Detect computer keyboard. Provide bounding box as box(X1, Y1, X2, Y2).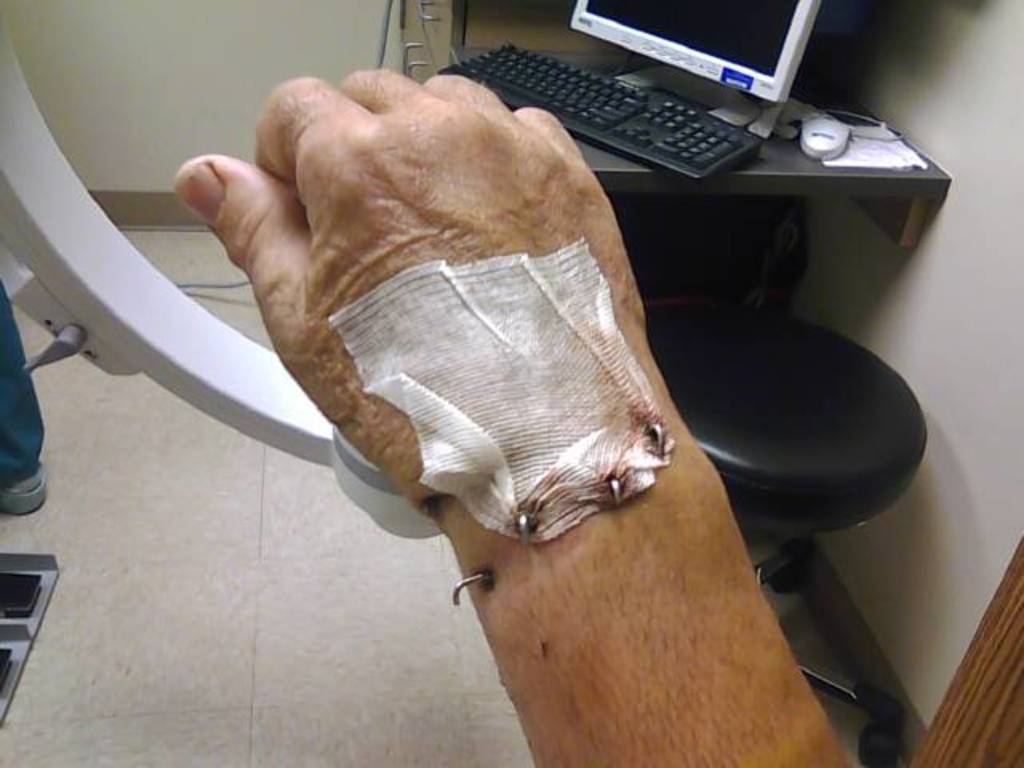
box(432, 38, 763, 181).
